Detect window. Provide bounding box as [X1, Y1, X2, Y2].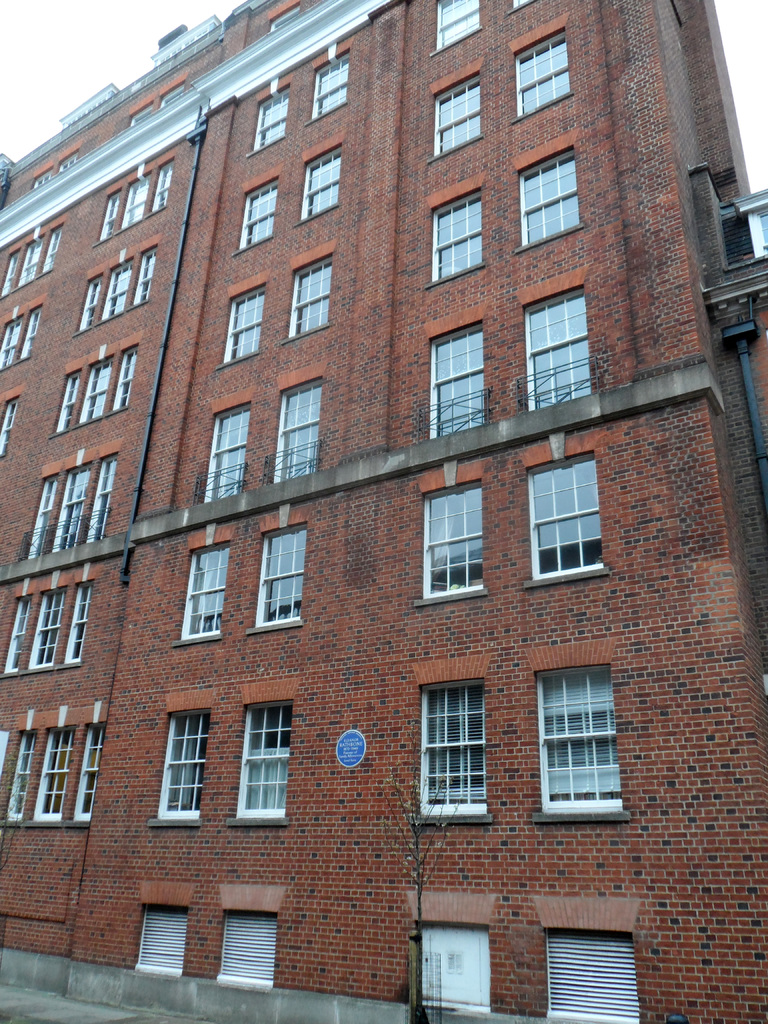
[431, 321, 490, 440].
